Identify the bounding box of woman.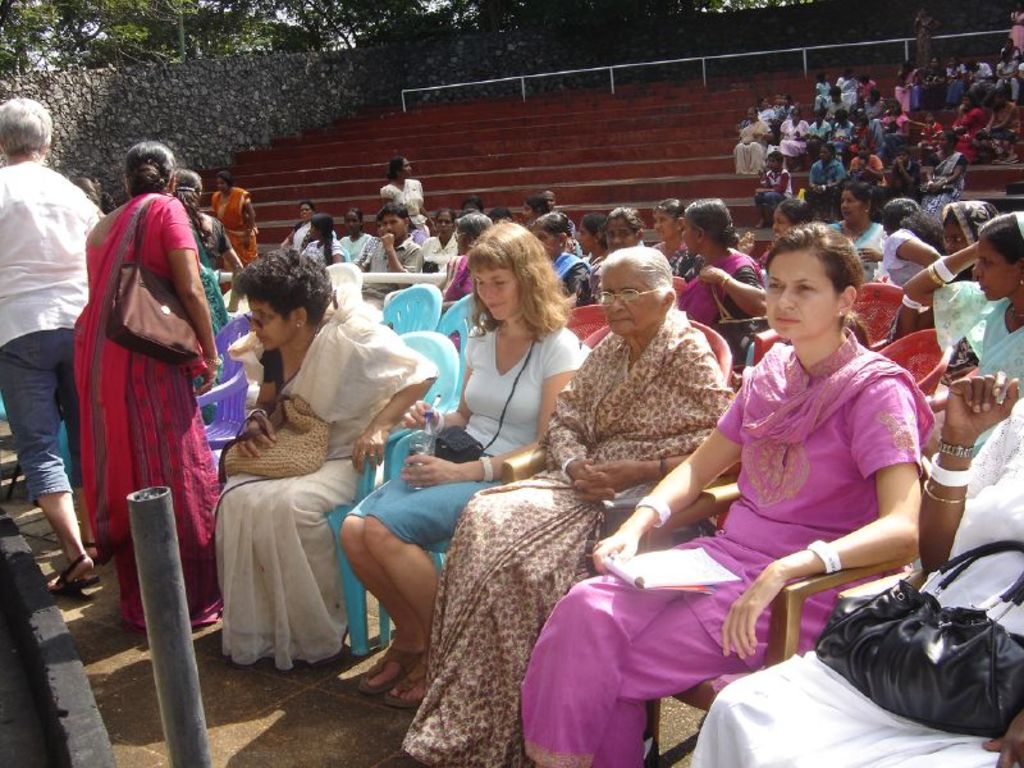
detection(897, 60, 914, 113).
